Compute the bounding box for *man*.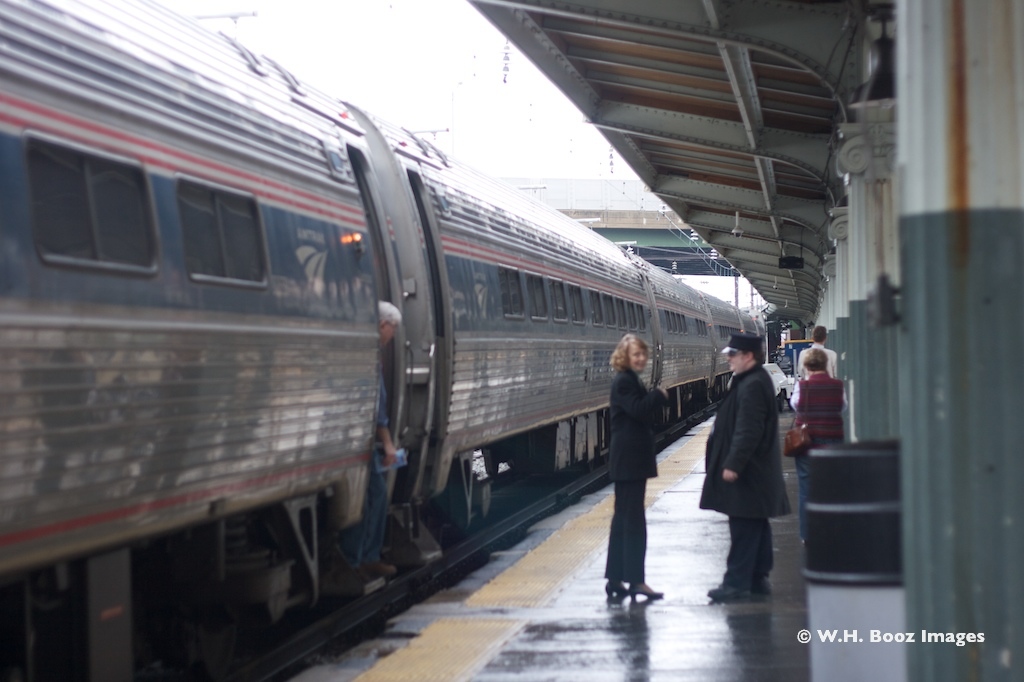
box(692, 329, 798, 603).
